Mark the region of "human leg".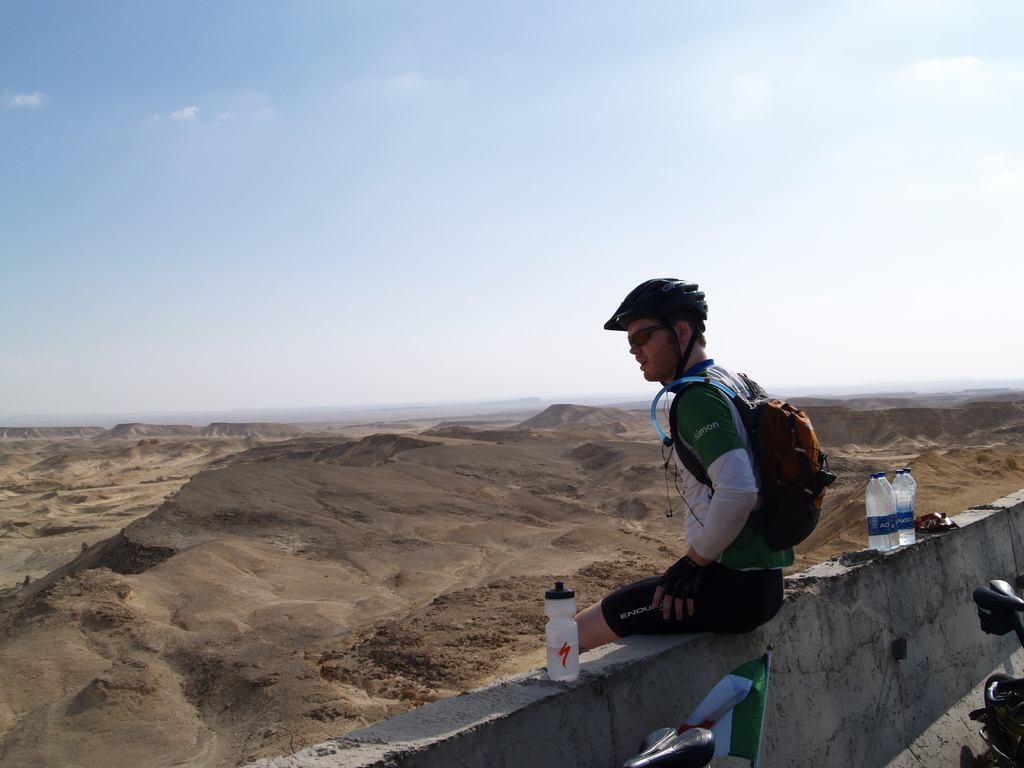
Region: locate(575, 577, 783, 654).
